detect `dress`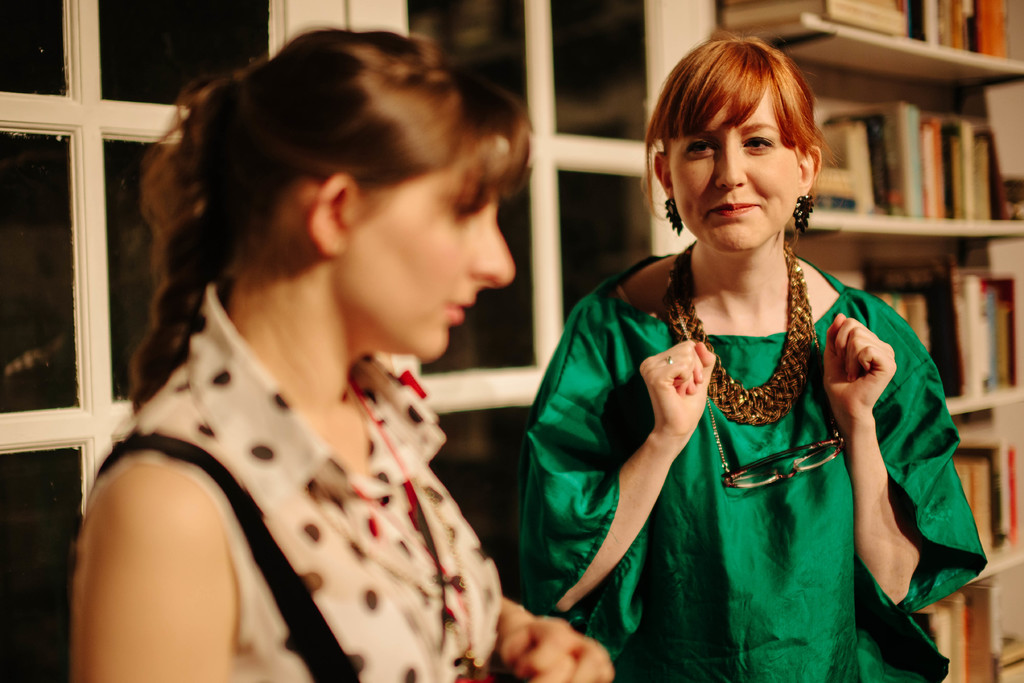
101, 281, 499, 682
